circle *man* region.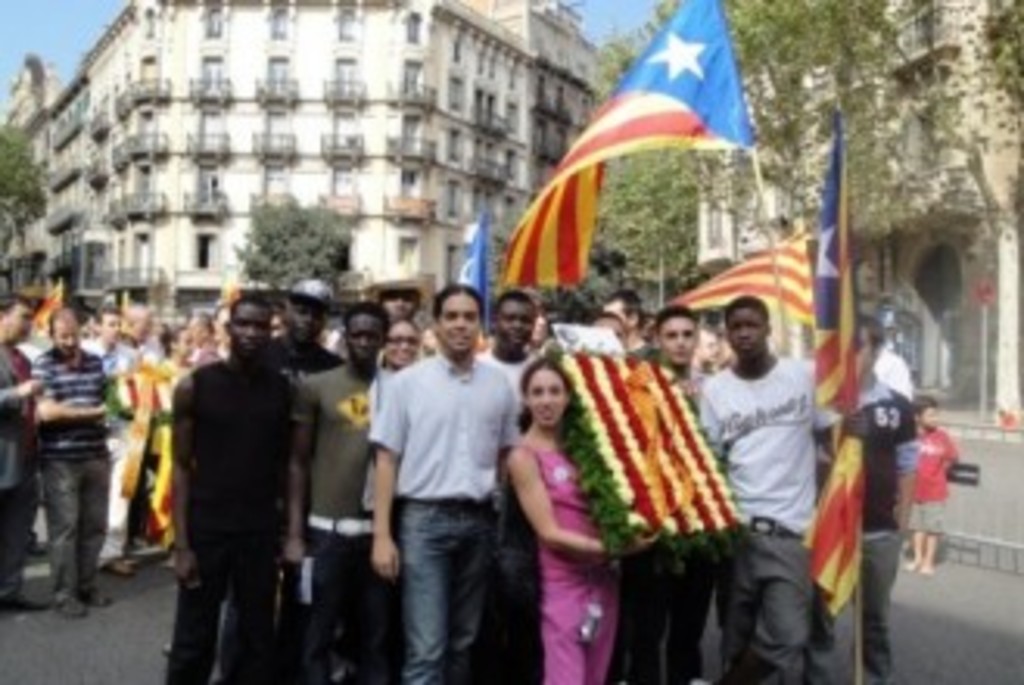
Region: [352,268,529,679].
